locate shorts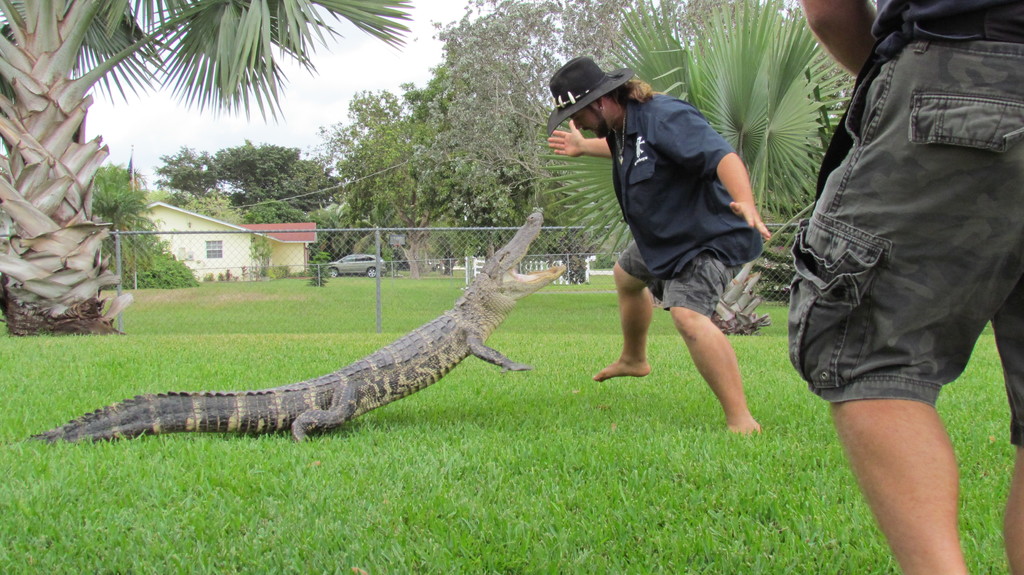
select_region(788, 40, 1023, 445)
